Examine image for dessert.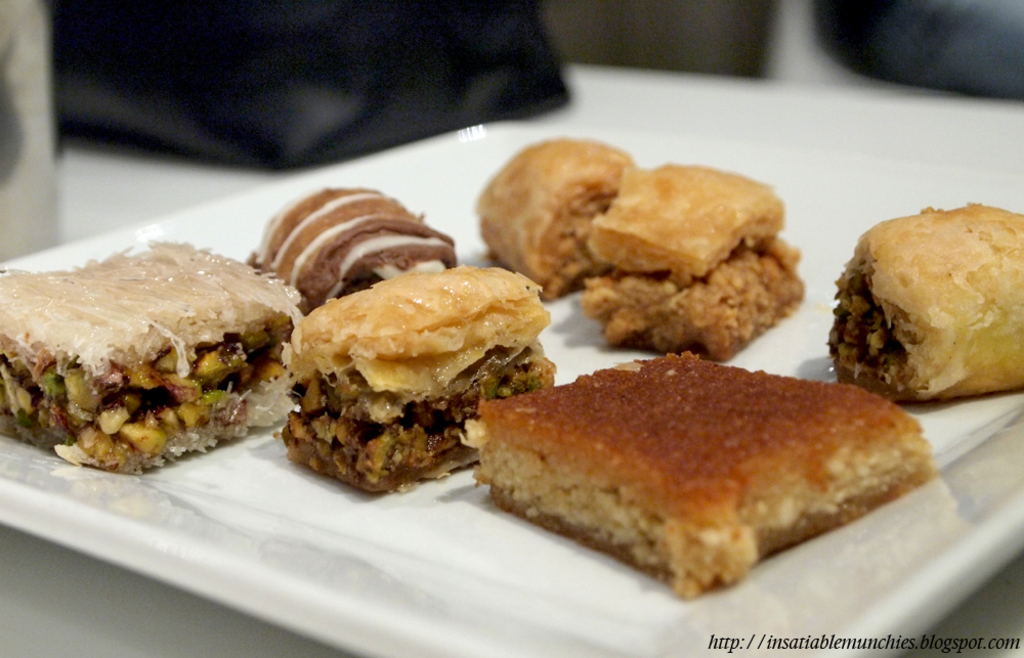
Examination result: bbox=[283, 265, 558, 492].
